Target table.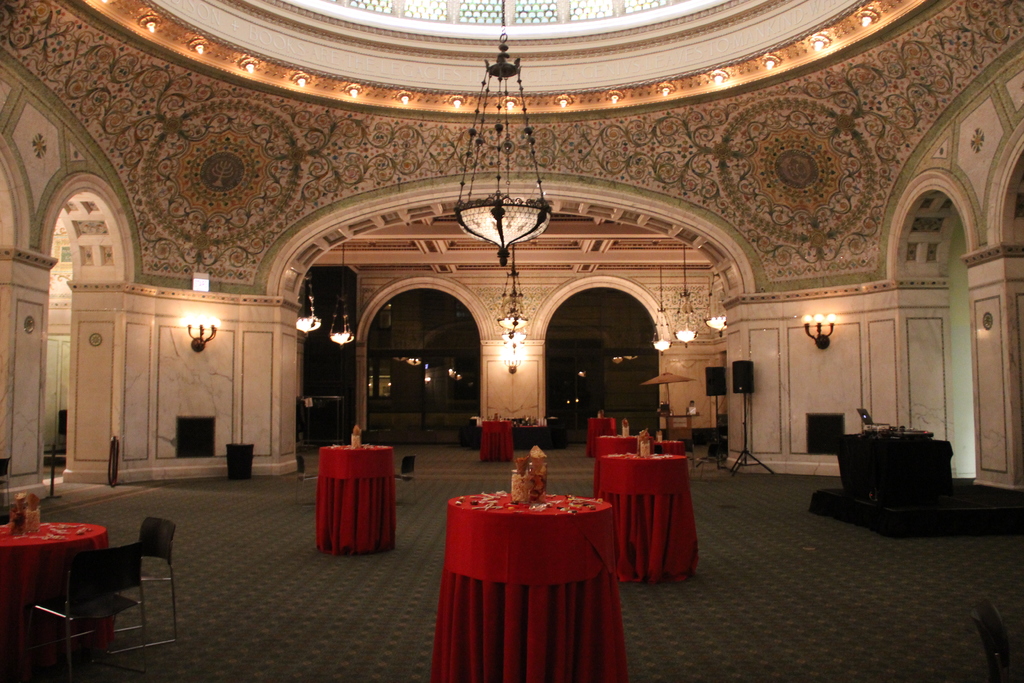
Target region: pyautogui.locateOnScreen(318, 445, 396, 552).
